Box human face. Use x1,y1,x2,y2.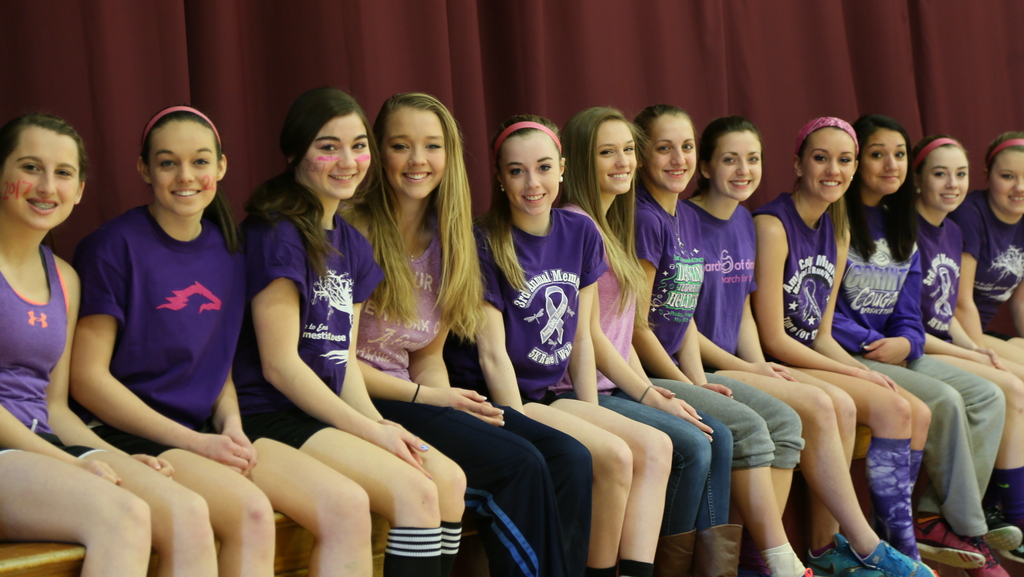
804,130,854,202.
